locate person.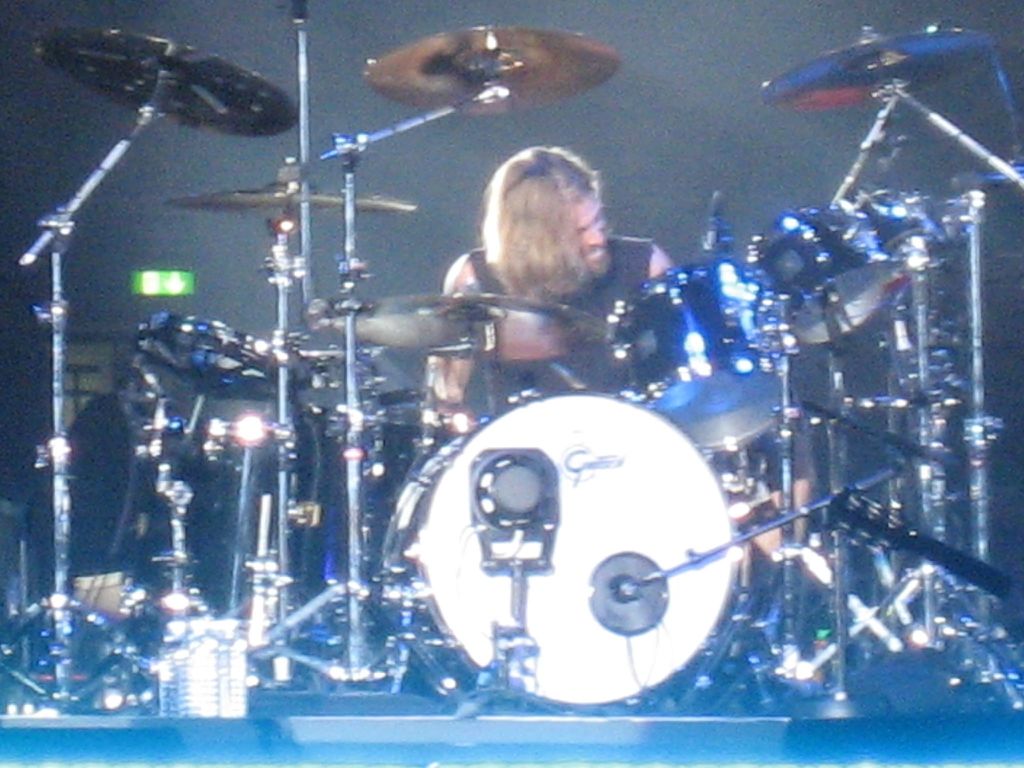
Bounding box: (x1=408, y1=124, x2=661, y2=421).
